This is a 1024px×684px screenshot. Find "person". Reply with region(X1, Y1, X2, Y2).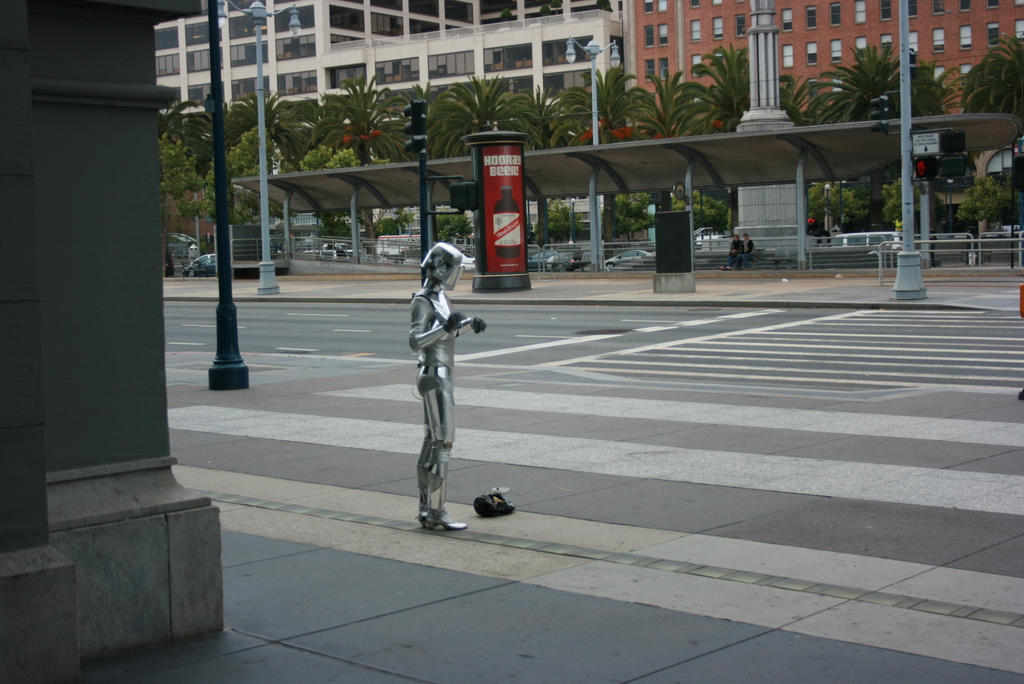
region(730, 232, 756, 268).
